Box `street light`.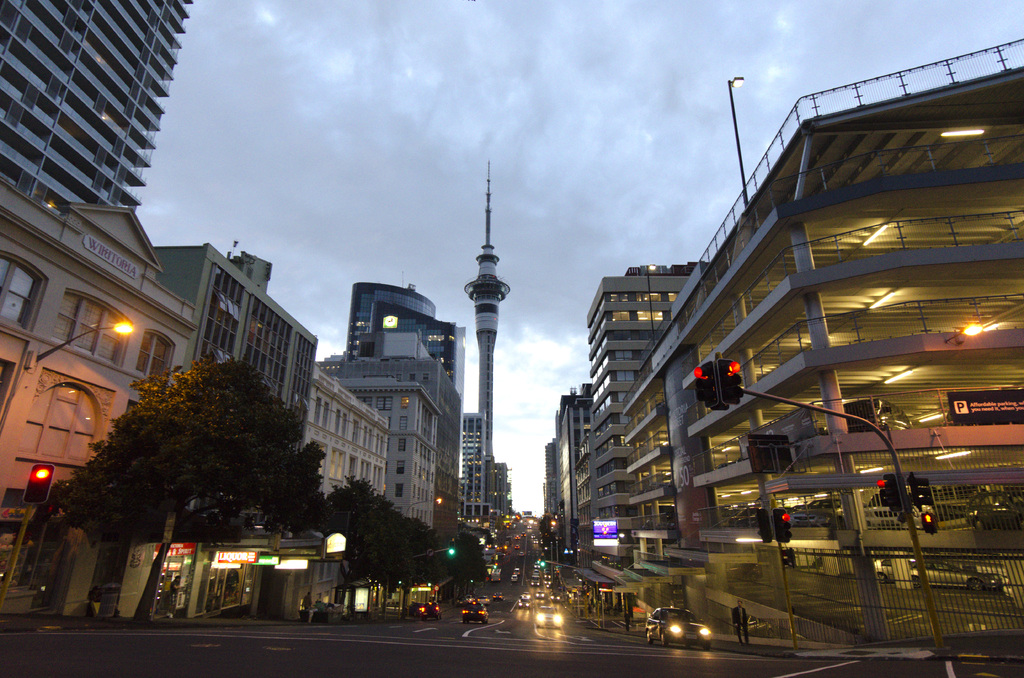
{"left": 552, "top": 519, "right": 580, "bottom": 537}.
